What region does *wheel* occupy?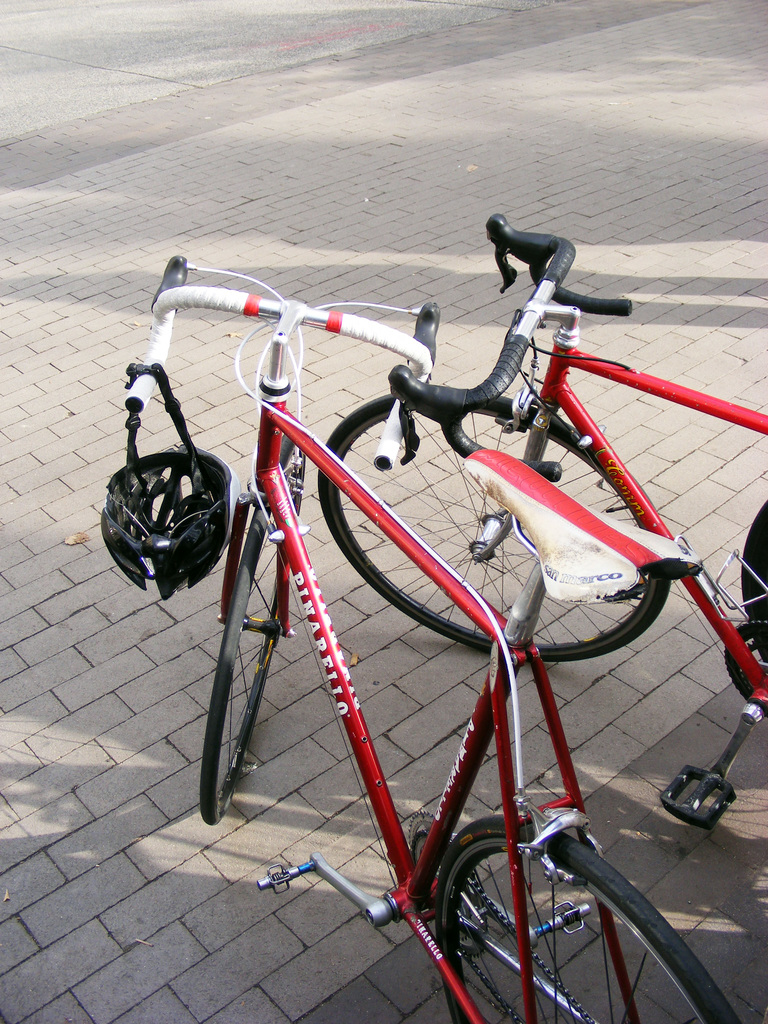
select_region(205, 497, 303, 812).
